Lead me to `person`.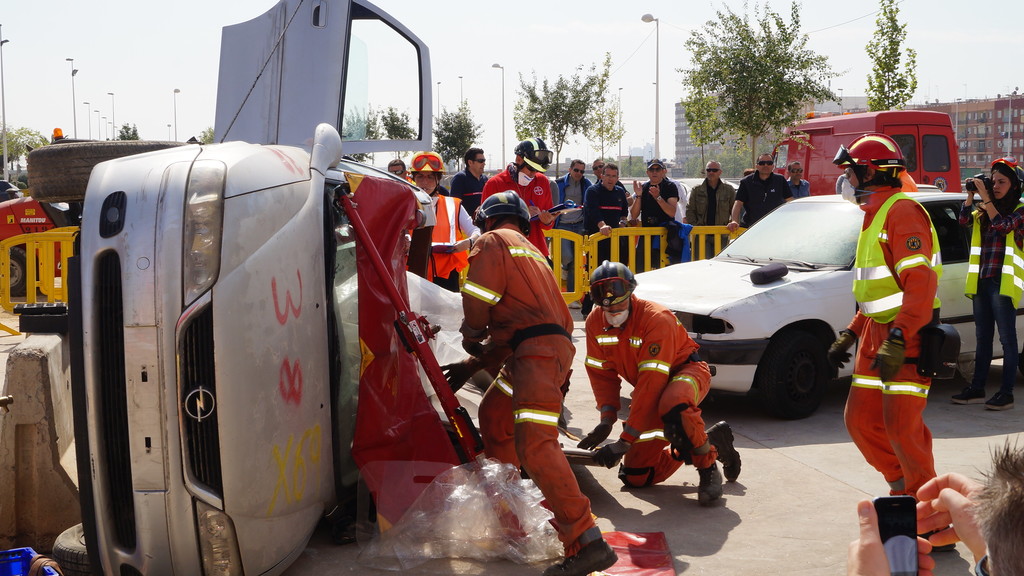
Lead to <box>425,185,619,575</box>.
